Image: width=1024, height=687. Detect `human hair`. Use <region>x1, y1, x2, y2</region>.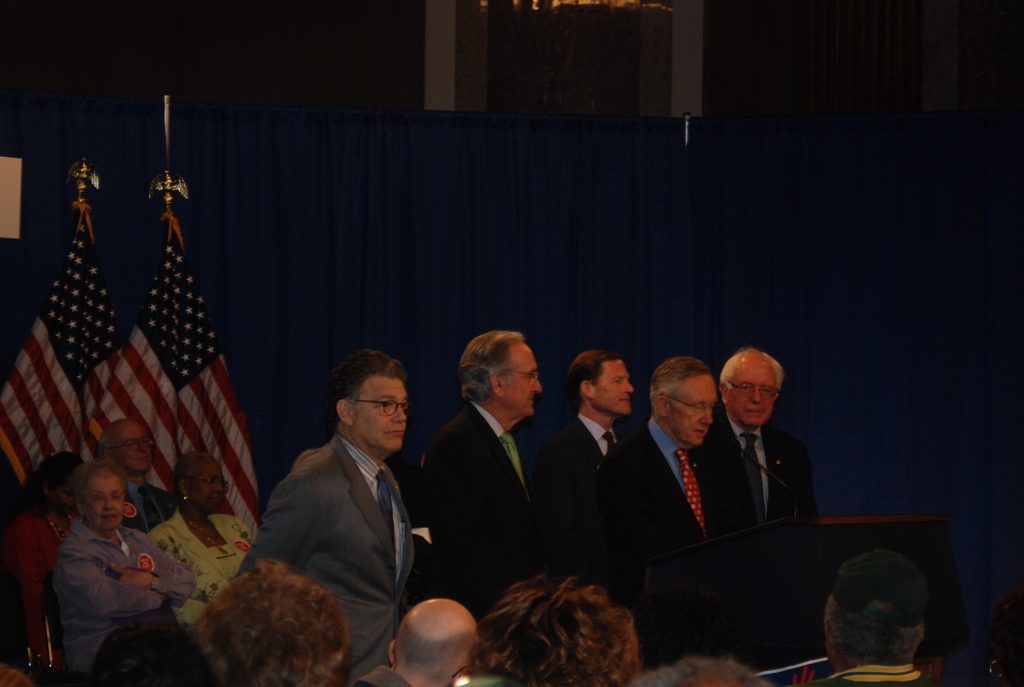
<region>96, 622, 205, 686</region>.
